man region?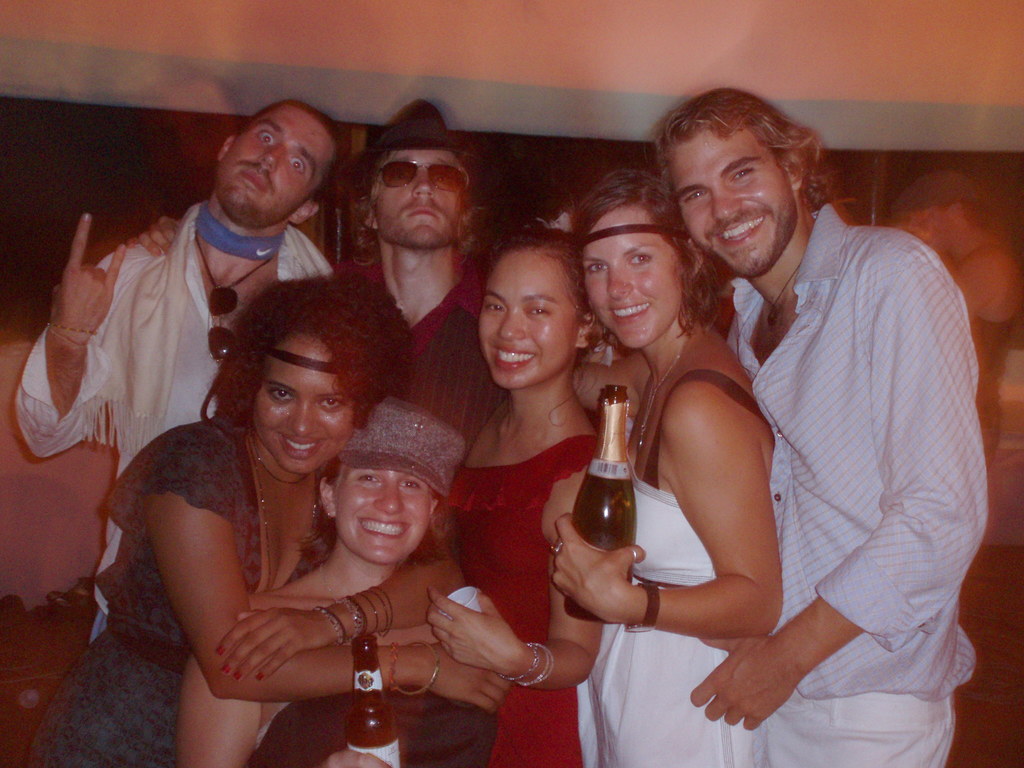
351,100,484,431
